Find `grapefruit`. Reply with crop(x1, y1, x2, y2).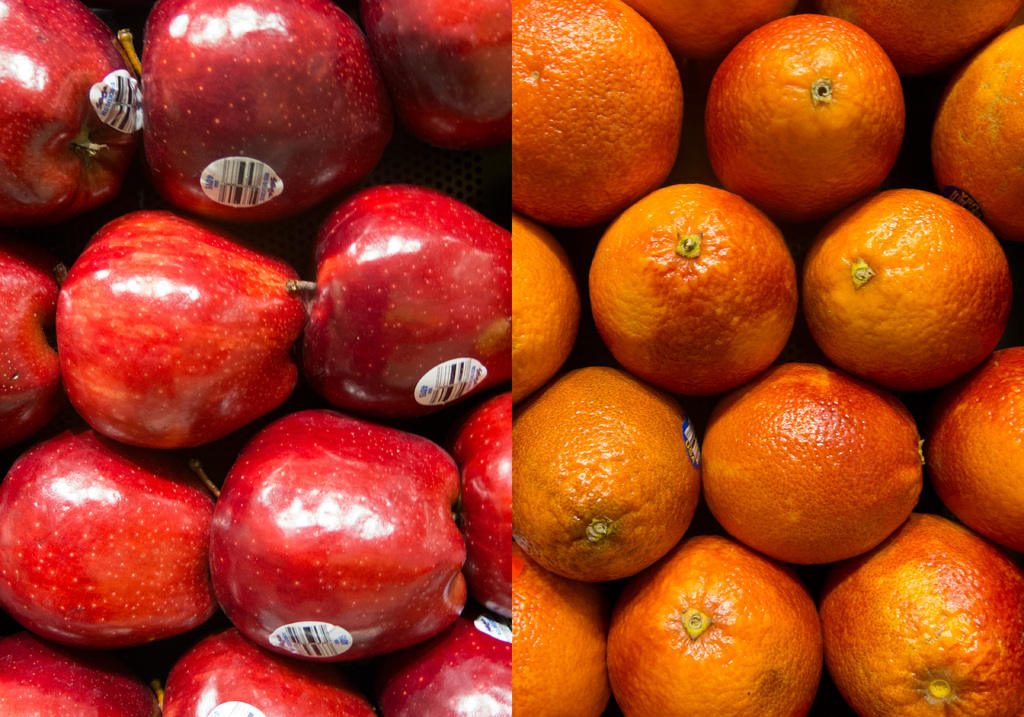
crop(701, 8, 906, 229).
